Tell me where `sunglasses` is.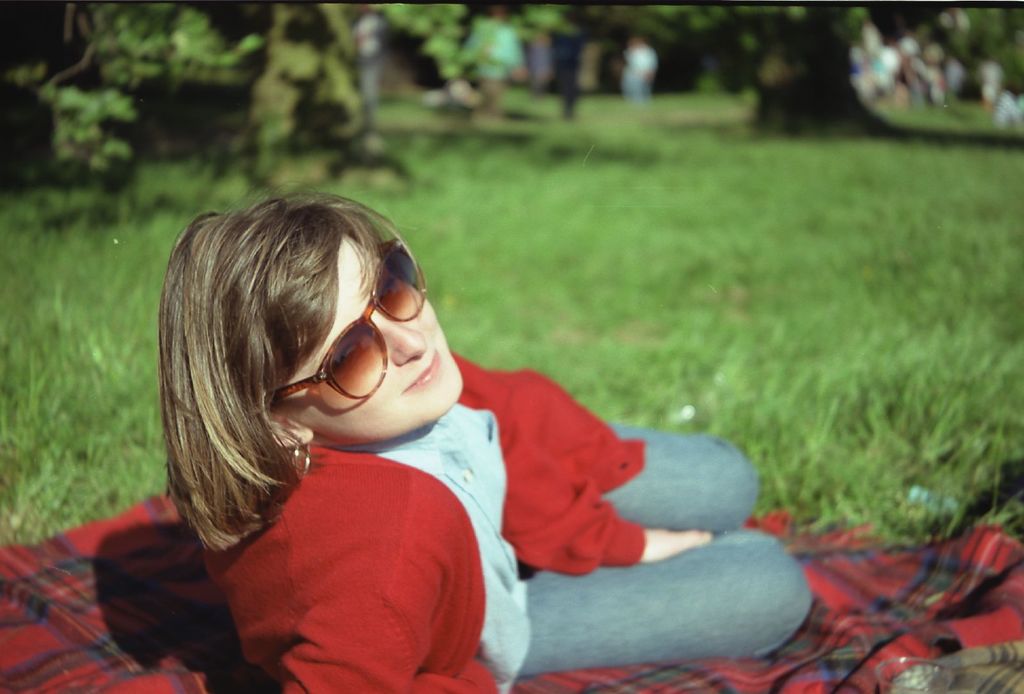
`sunglasses` is at select_region(266, 237, 428, 402).
